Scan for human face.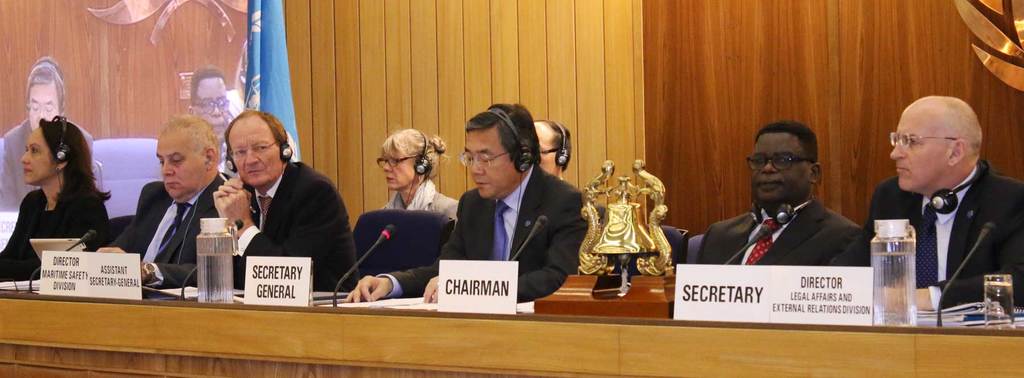
Scan result: (x1=464, y1=125, x2=516, y2=196).
